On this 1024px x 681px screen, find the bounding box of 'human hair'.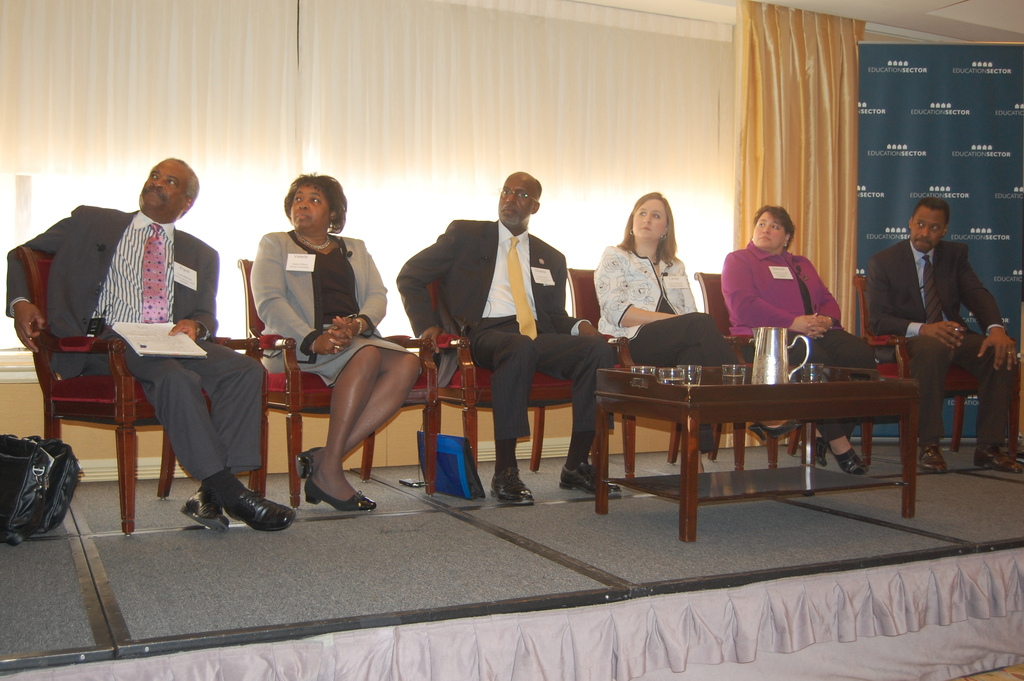
Bounding box: 279, 170, 346, 239.
